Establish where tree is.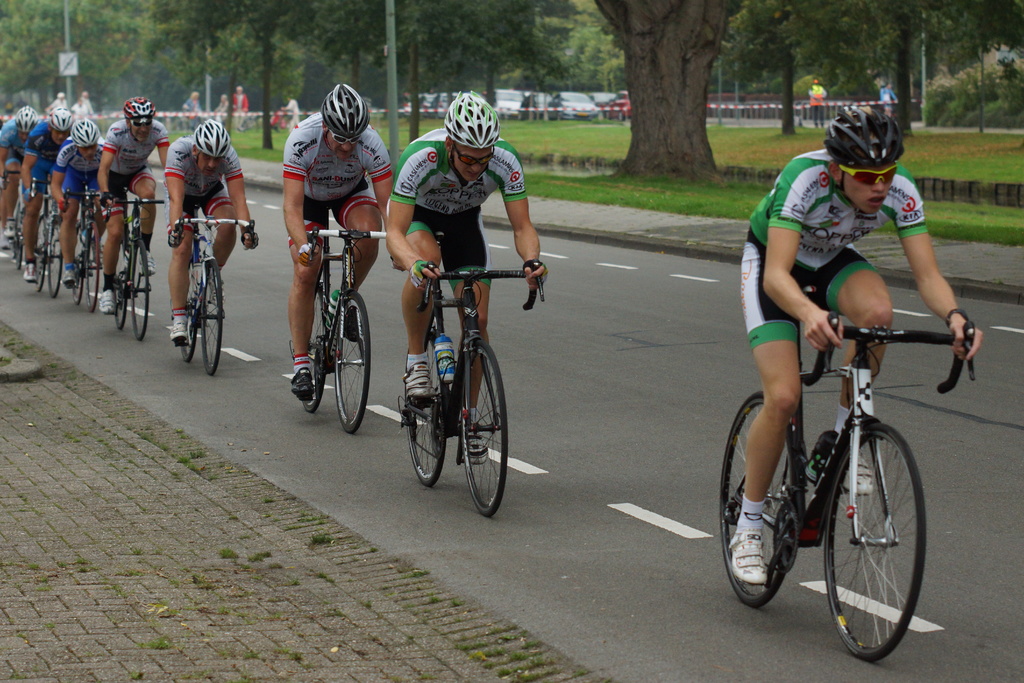
Established at rect(113, 10, 219, 143).
